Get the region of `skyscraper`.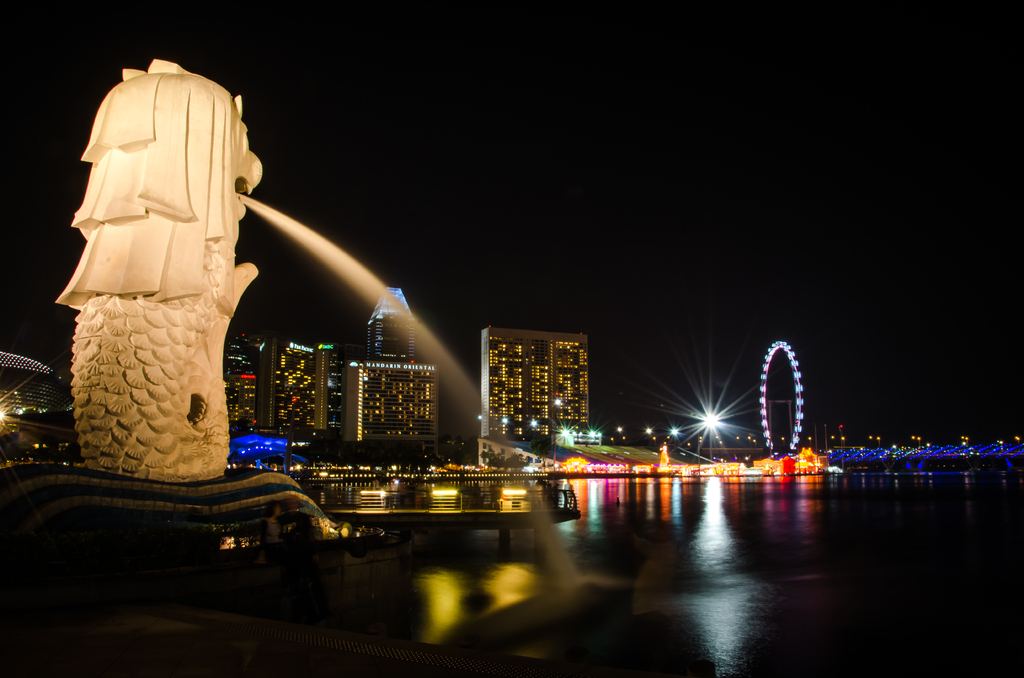
locate(273, 337, 315, 446).
